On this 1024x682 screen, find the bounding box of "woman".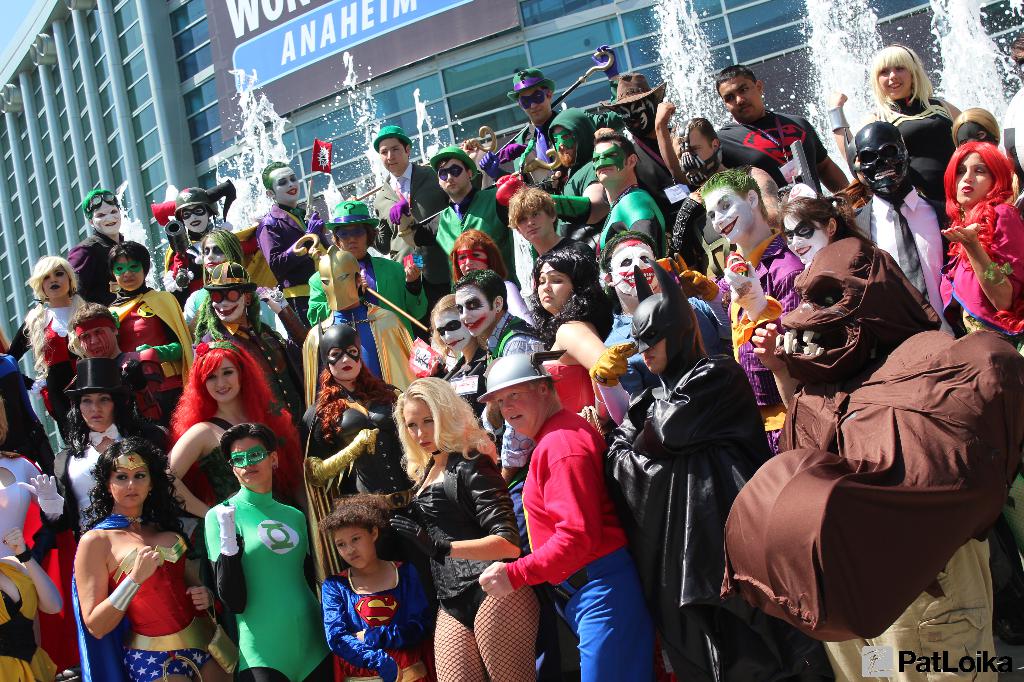
Bounding box: {"x1": 941, "y1": 143, "x2": 1023, "y2": 349}.
